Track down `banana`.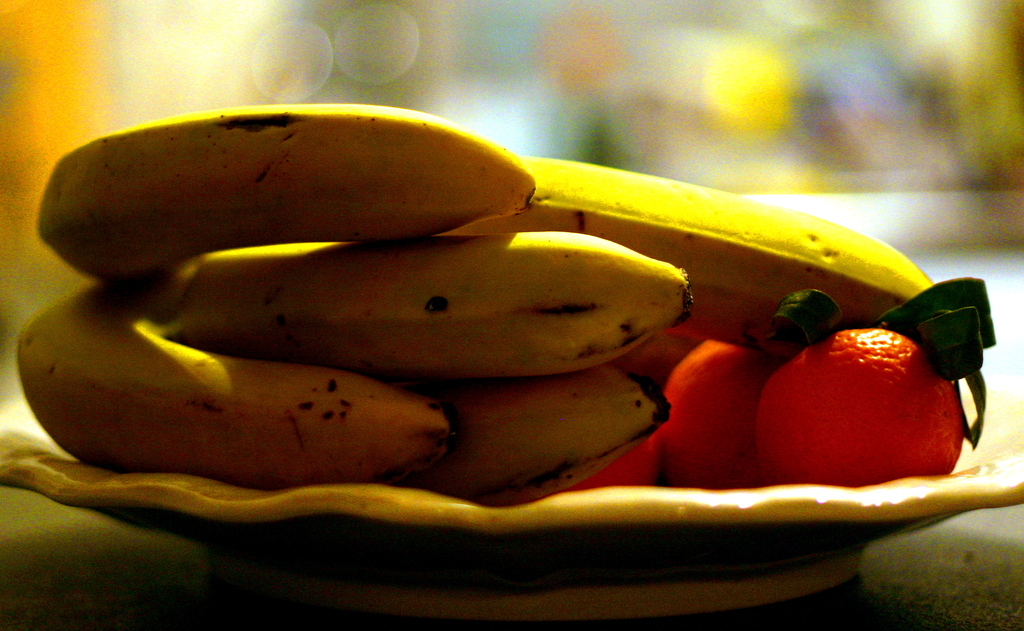
Tracked to locate(433, 366, 669, 497).
